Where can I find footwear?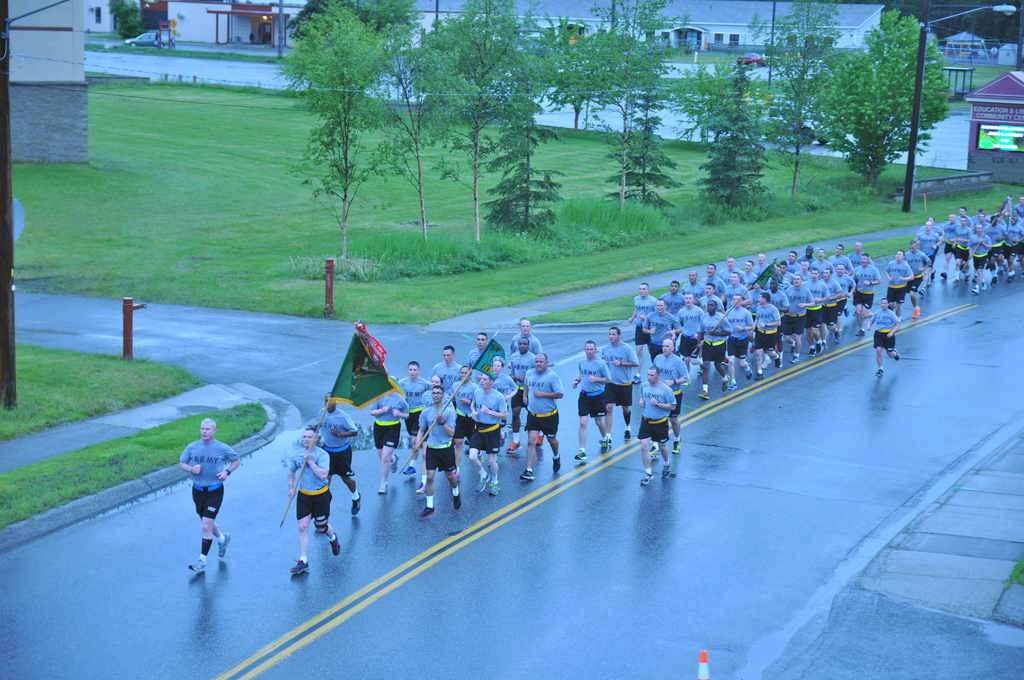
You can find it at 762, 360, 771, 369.
